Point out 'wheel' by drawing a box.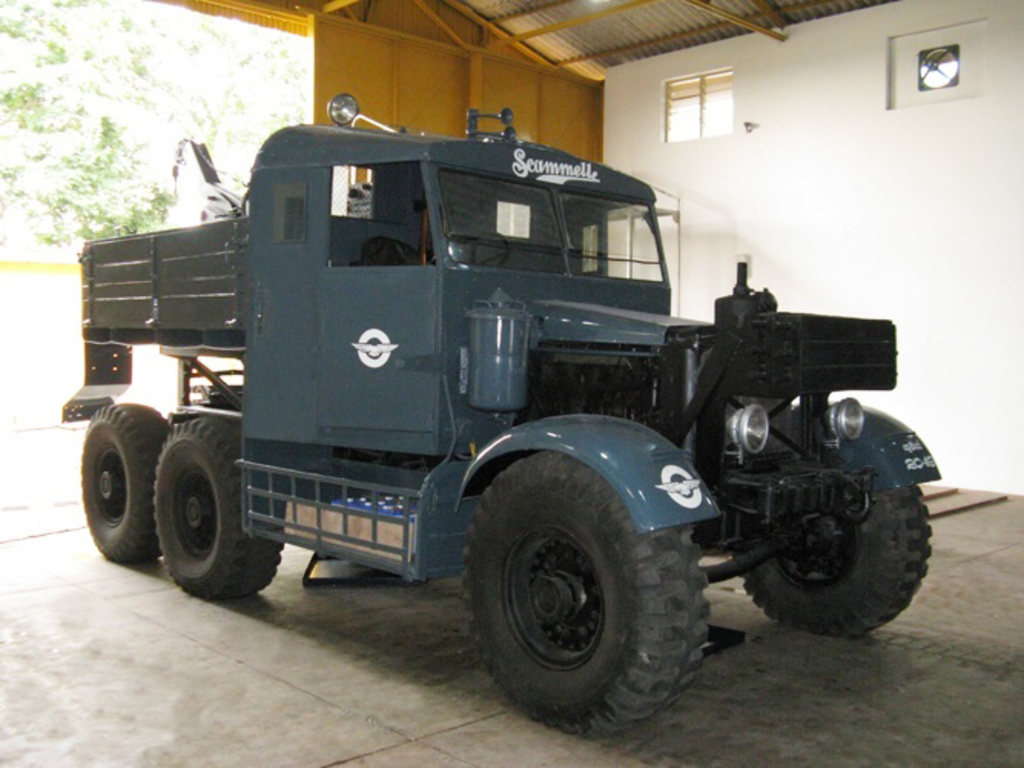
154:415:282:596.
